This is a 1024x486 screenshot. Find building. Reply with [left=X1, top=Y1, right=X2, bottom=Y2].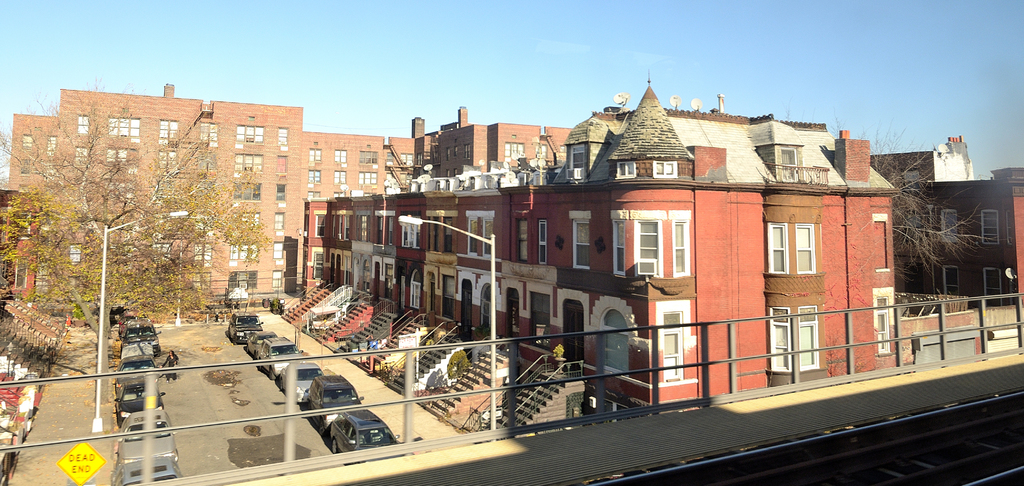
[left=0, top=81, right=571, bottom=316].
